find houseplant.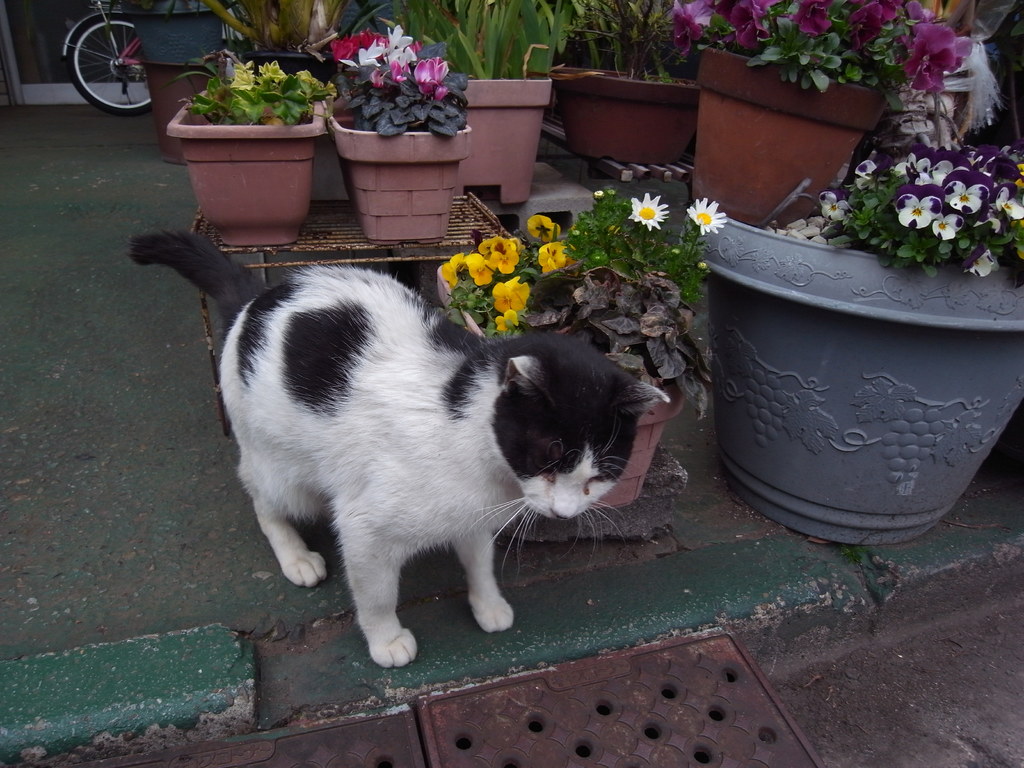
select_region(559, 0, 712, 166).
